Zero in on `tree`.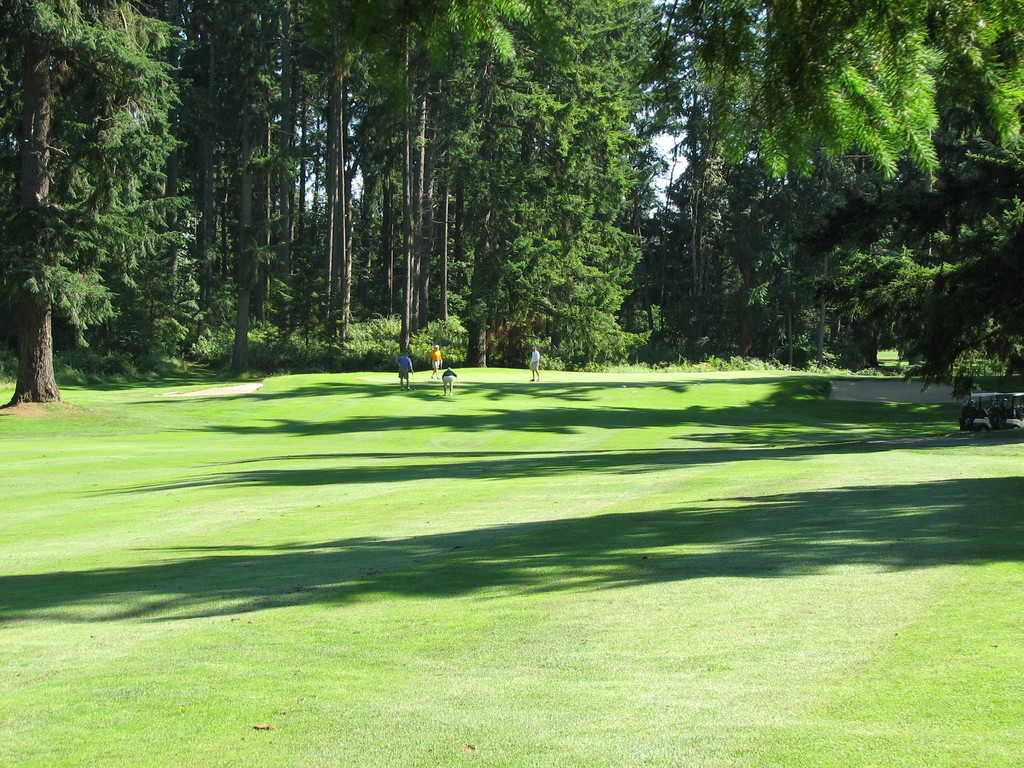
Zeroed in: {"x1": 814, "y1": 173, "x2": 1023, "y2": 383}.
